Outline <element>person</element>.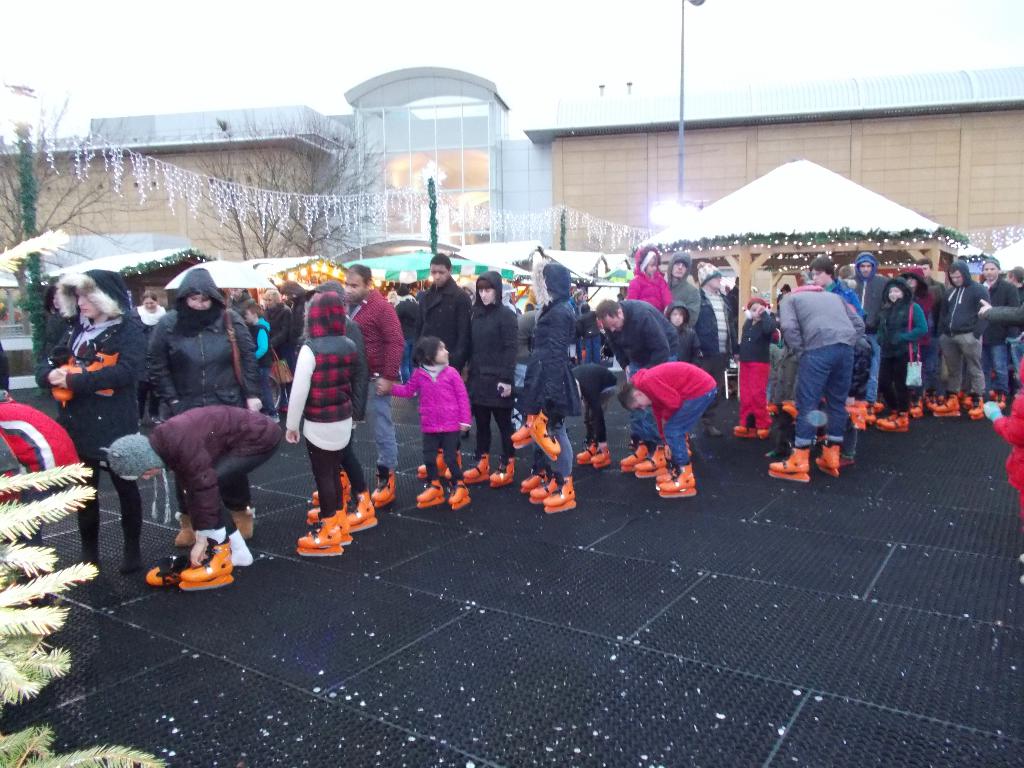
Outline: [left=572, top=356, right=617, bottom=468].
